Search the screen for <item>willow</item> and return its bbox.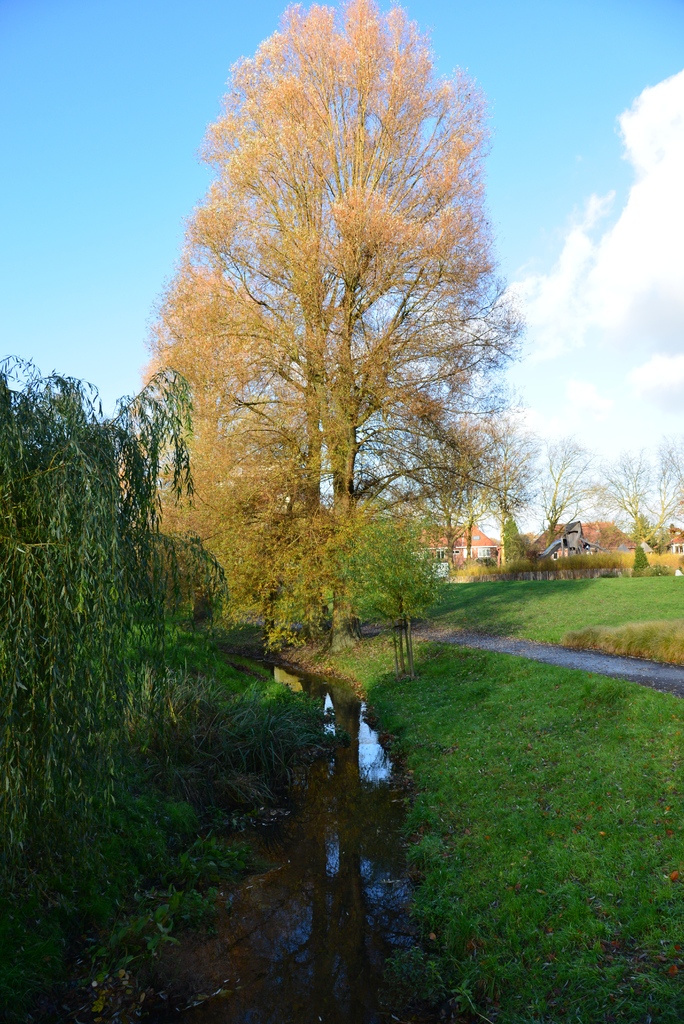
Found: region(639, 442, 683, 567).
